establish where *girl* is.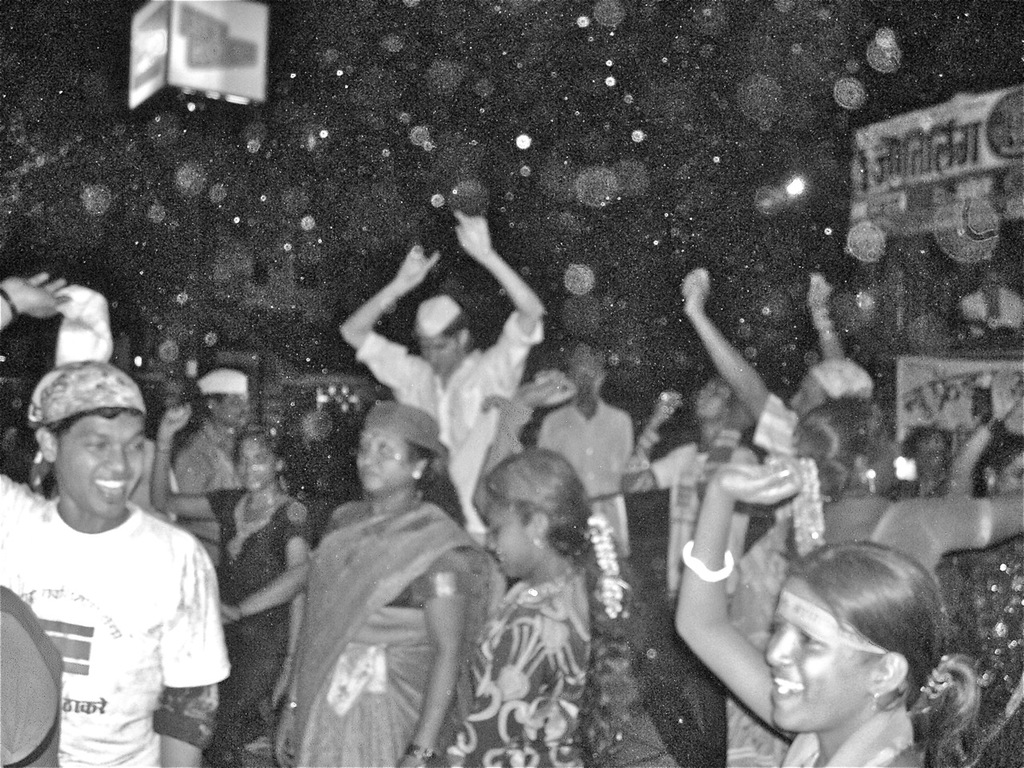
Established at l=198, t=434, r=335, b=730.
